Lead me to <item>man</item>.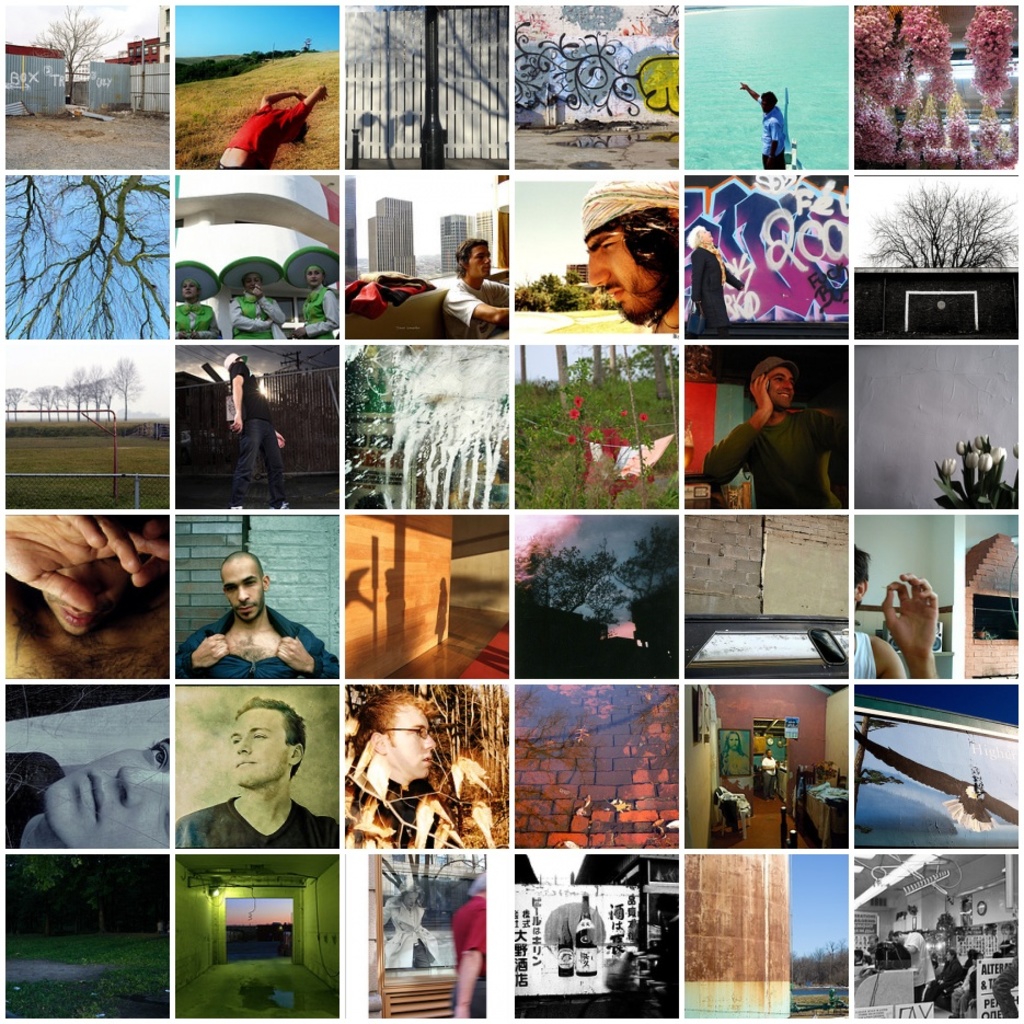
Lead to <box>446,871,486,1019</box>.
